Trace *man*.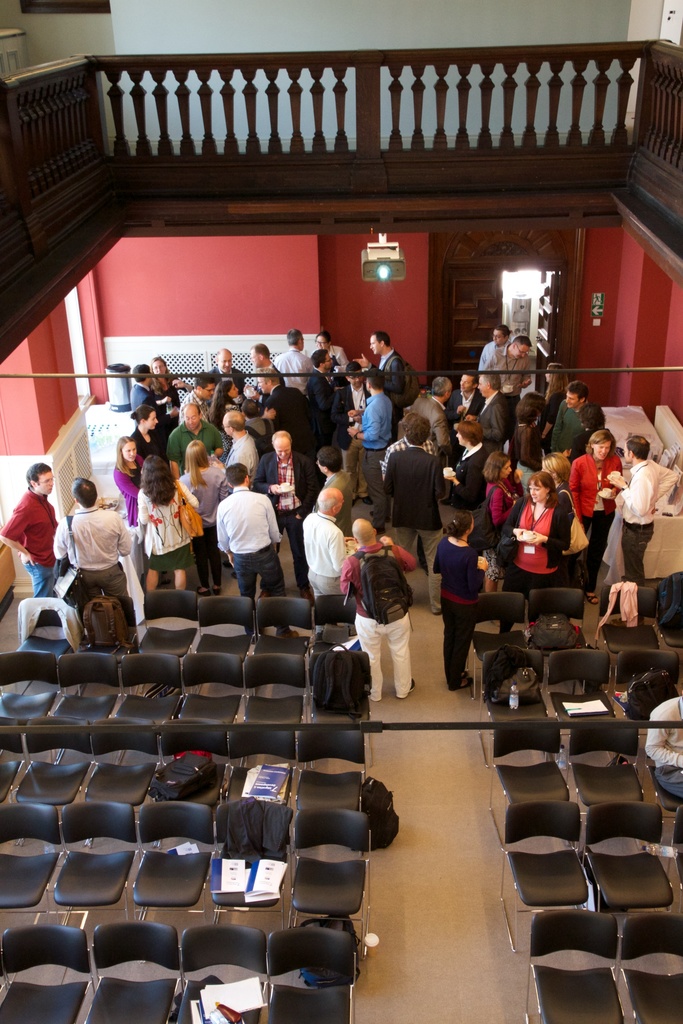
Traced to {"x1": 489, "y1": 331, "x2": 534, "y2": 402}.
